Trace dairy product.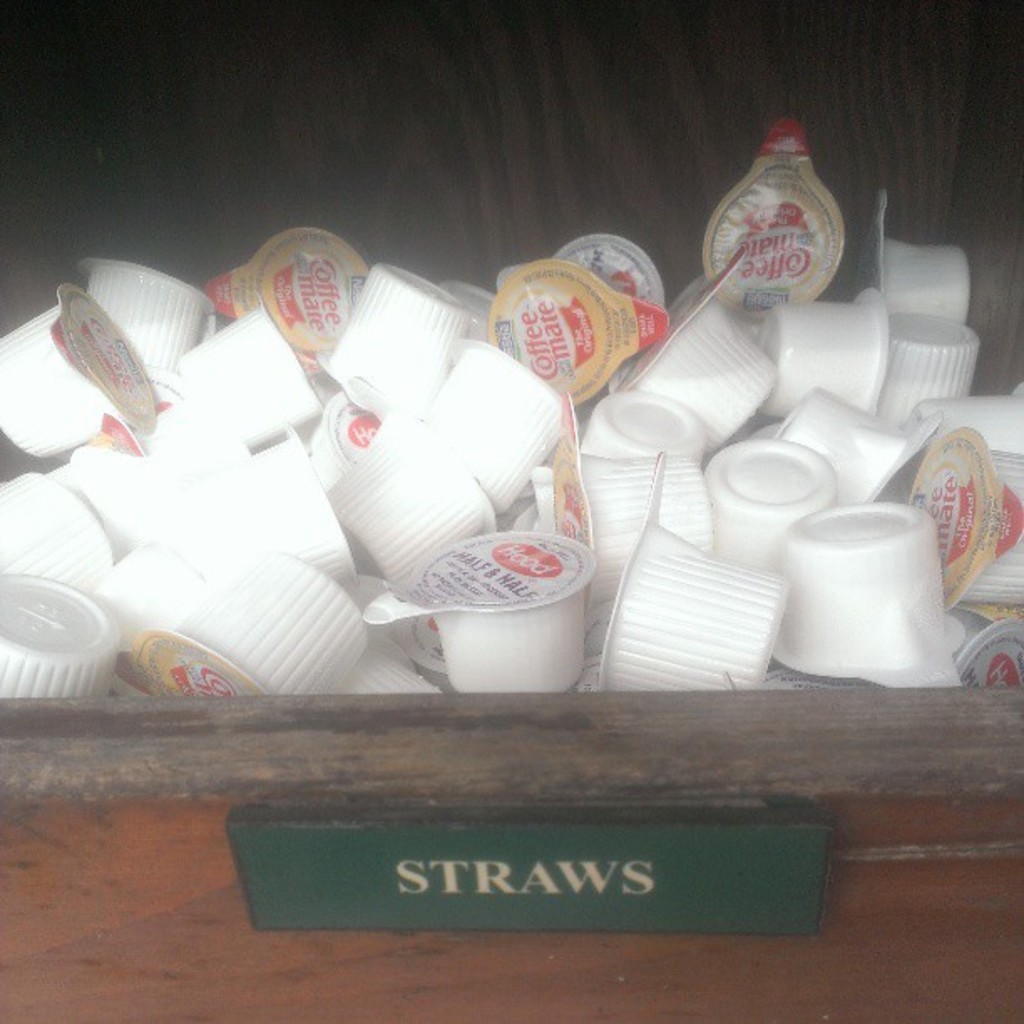
Traced to crop(351, 567, 475, 699).
